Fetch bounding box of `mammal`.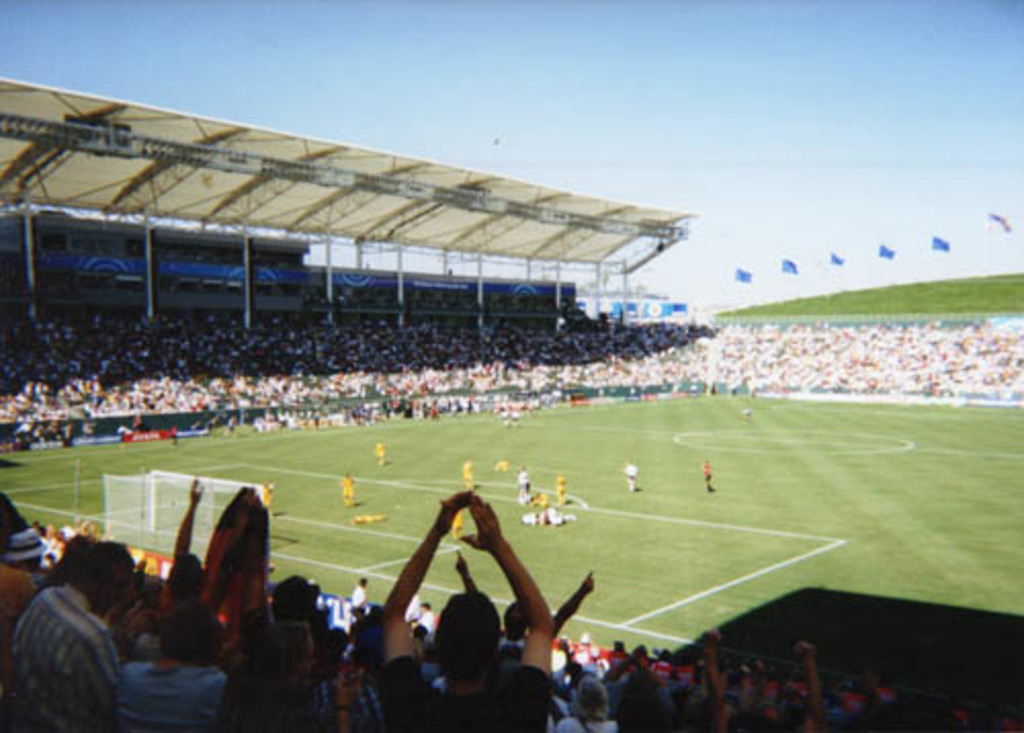
Bbox: bbox=[537, 489, 547, 524].
